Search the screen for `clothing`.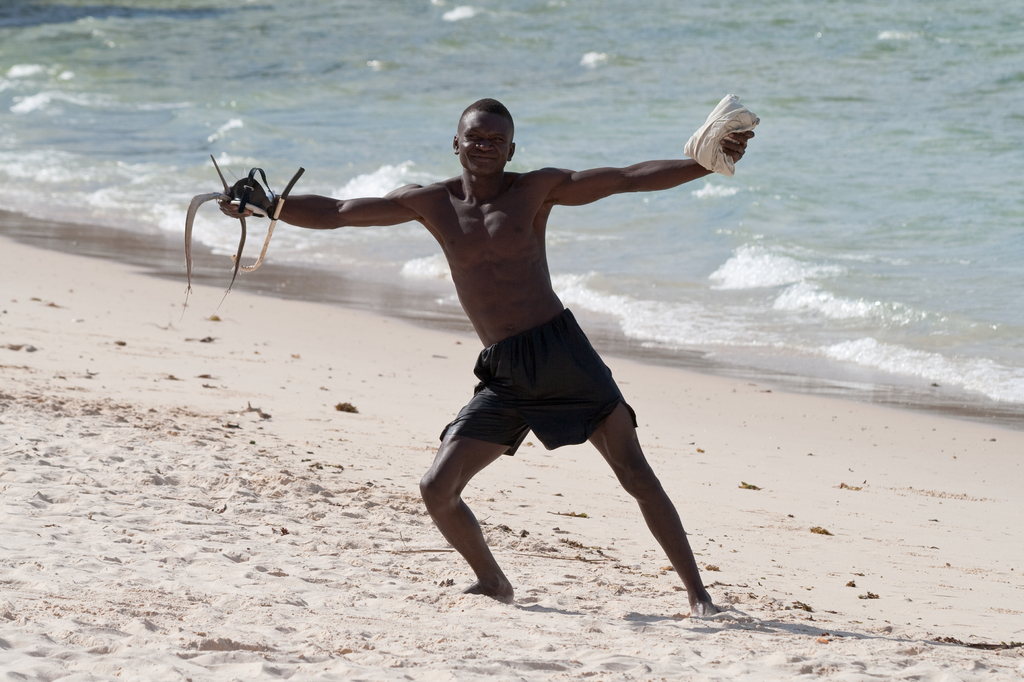
Found at select_region(684, 90, 760, 178).
